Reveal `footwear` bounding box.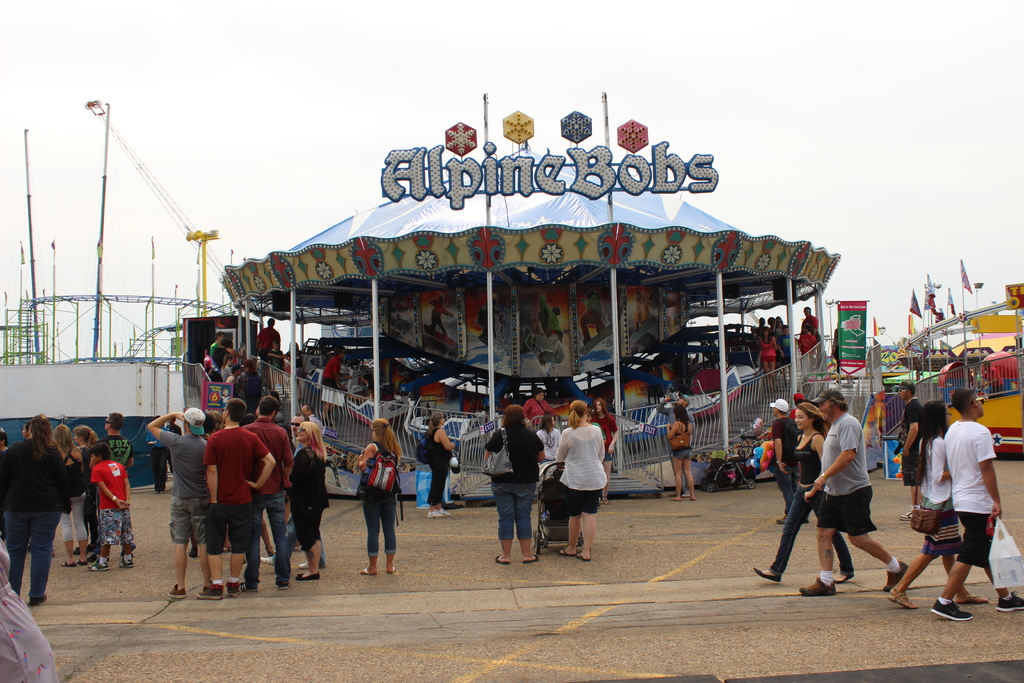
Revealed: <region>899, 506, 924, 525</region>.
